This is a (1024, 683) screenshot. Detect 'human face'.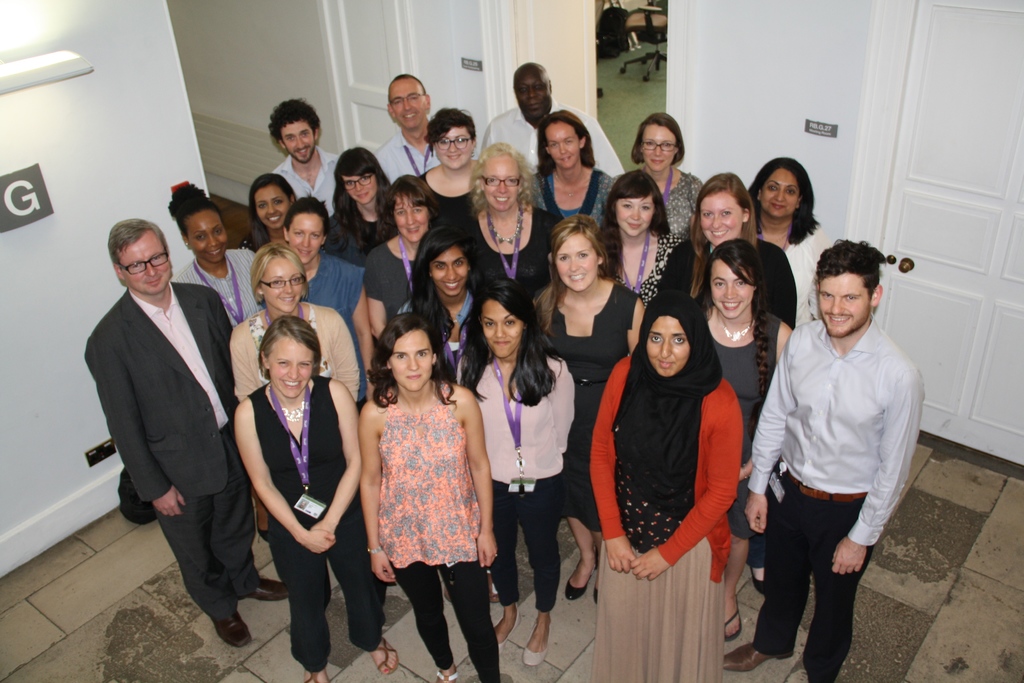
289/208/320/266.
